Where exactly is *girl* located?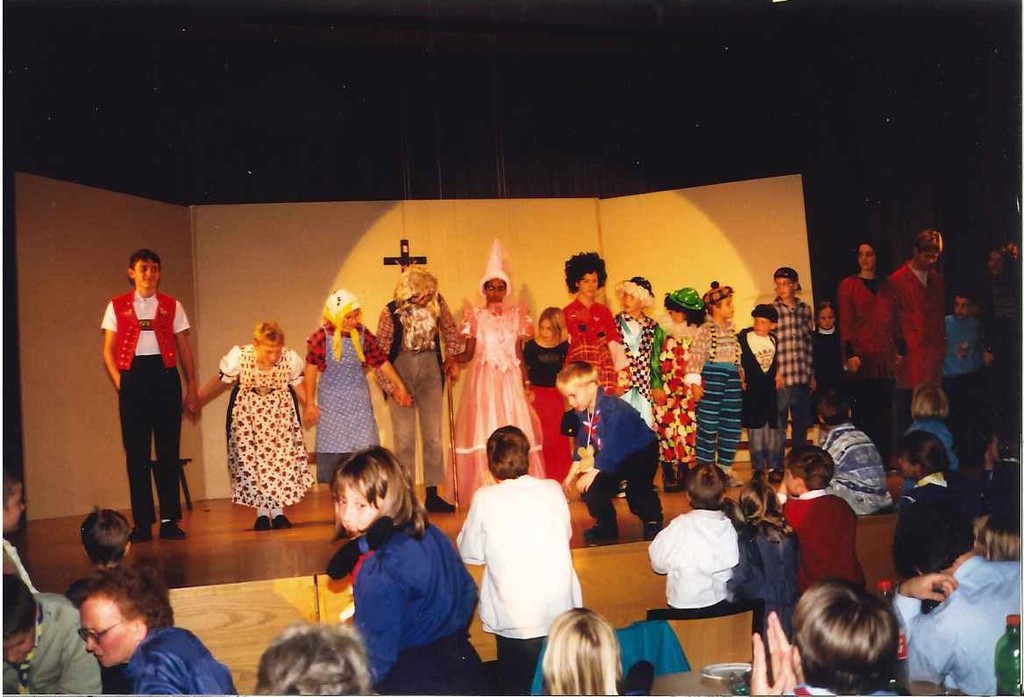
Its bounding box is locate(537, 606, 629, 696).
